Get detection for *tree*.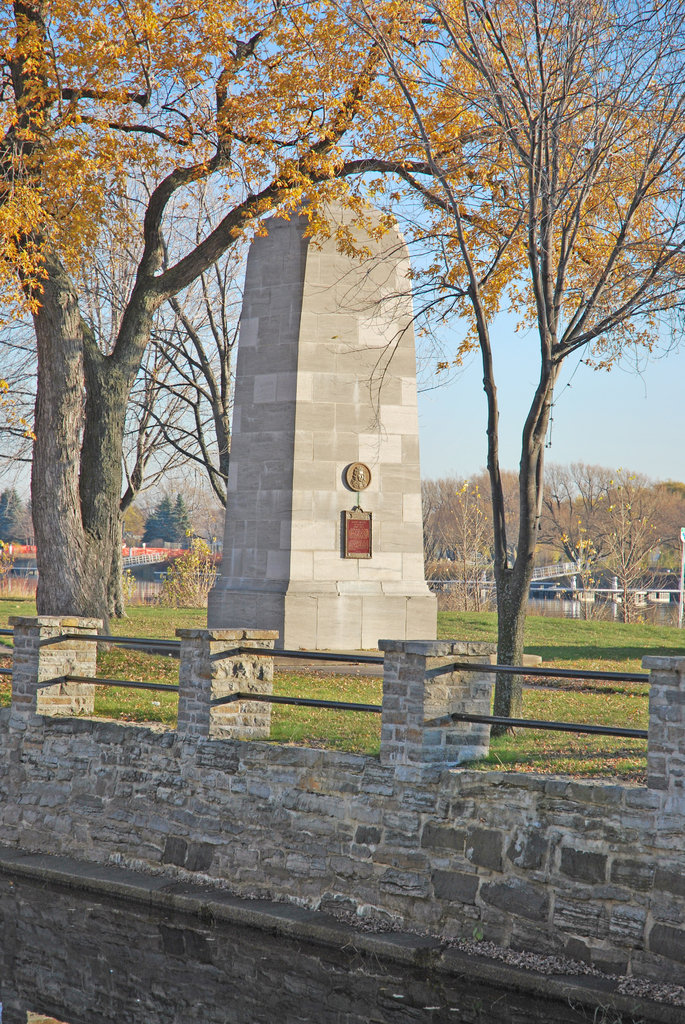
Detection: [0, 0, 684, 724].
